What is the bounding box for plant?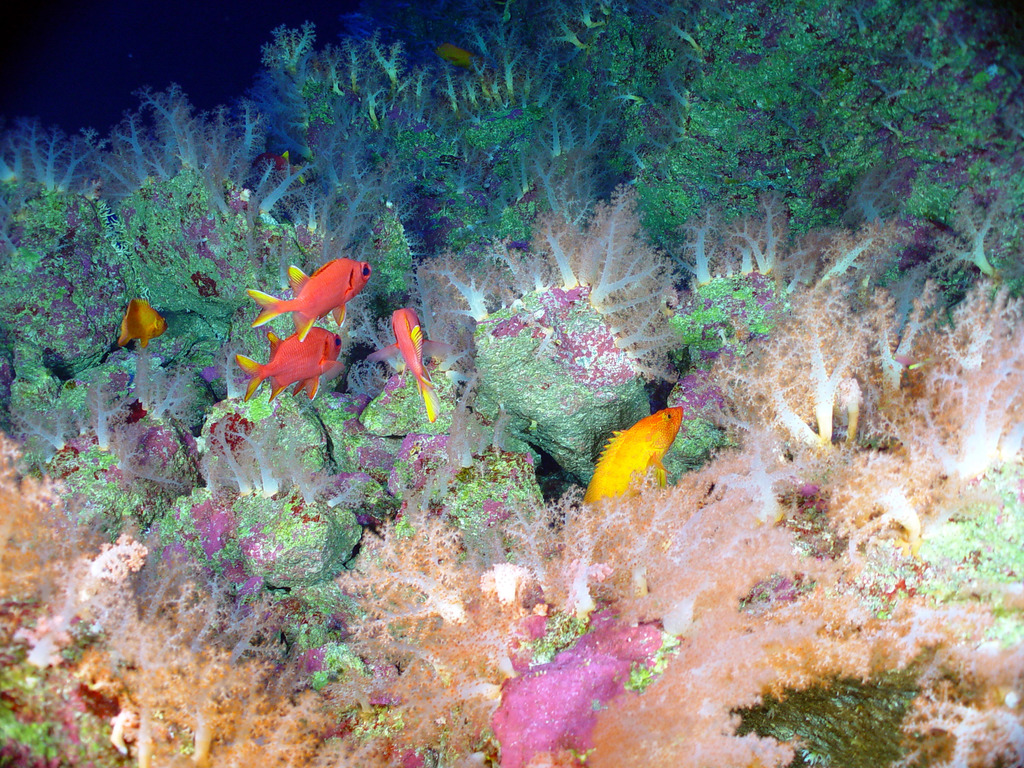
locate(370, 198, 415, 283).
